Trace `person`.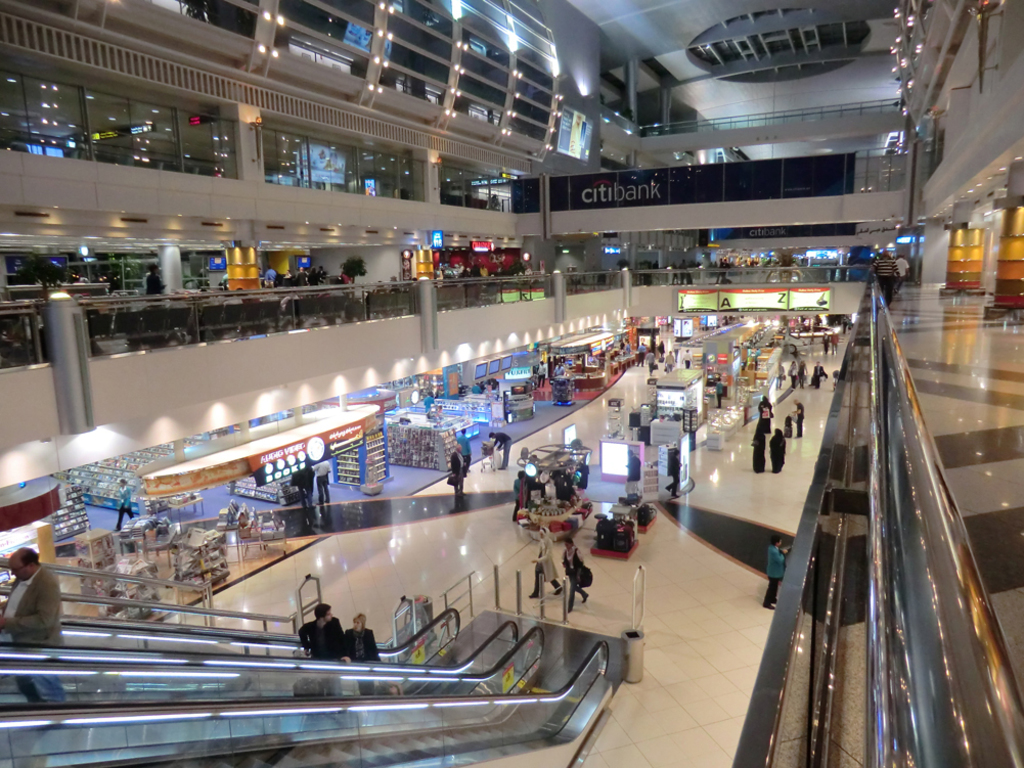
Traced to rect(299, 606, 350, 715).
